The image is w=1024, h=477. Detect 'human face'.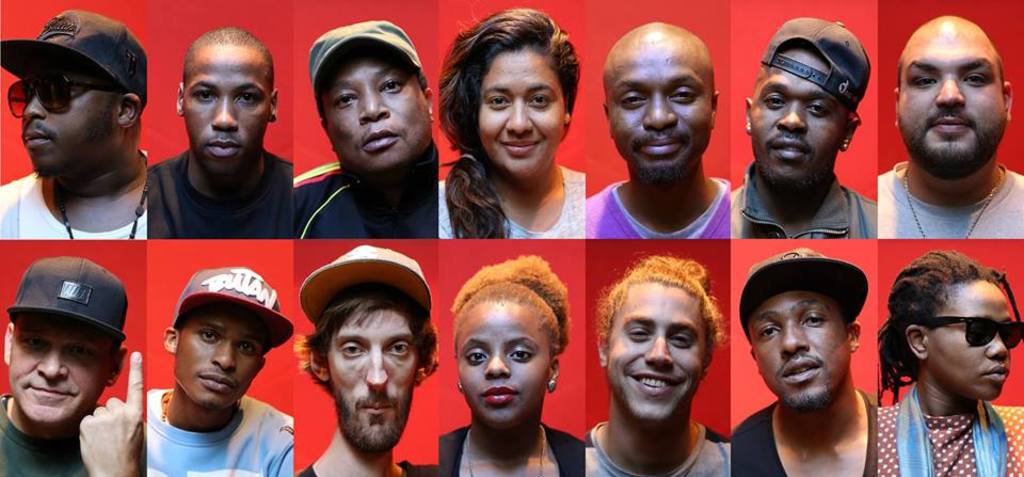
Detection: (332, 302, 418, 457).
